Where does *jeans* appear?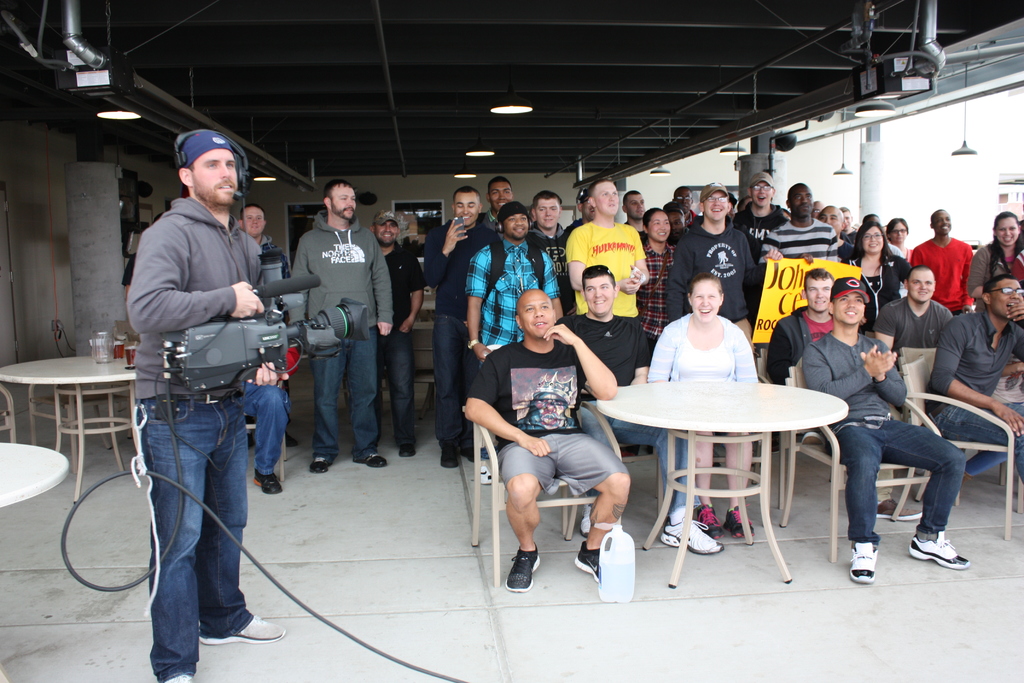
Appears at (304,335,378,455).
